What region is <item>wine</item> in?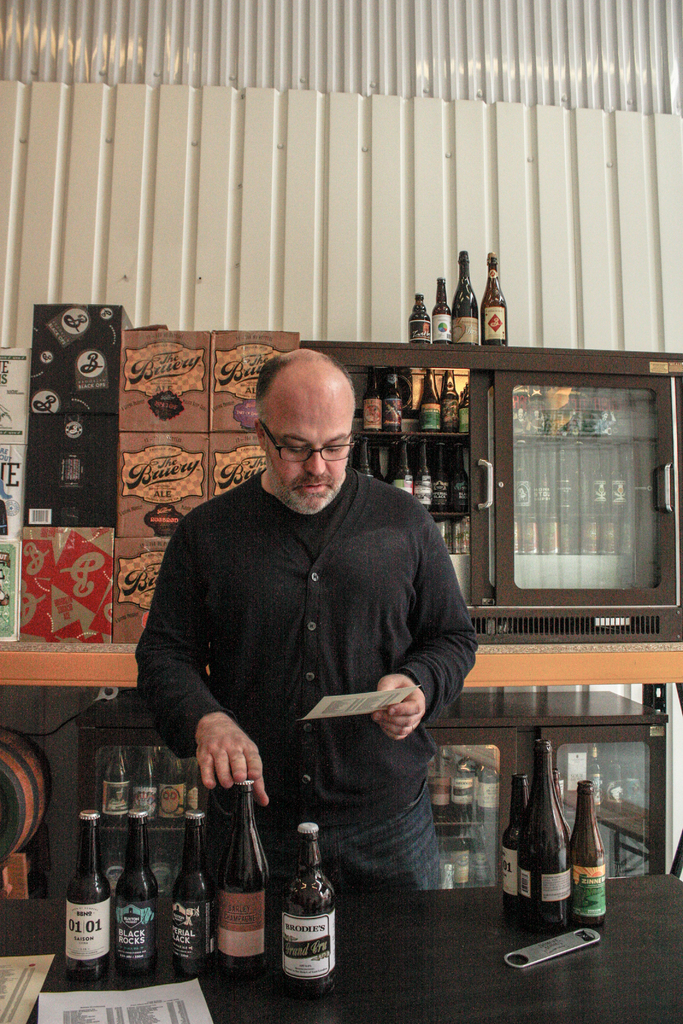
bbox=[513, 723, 575, 929].
